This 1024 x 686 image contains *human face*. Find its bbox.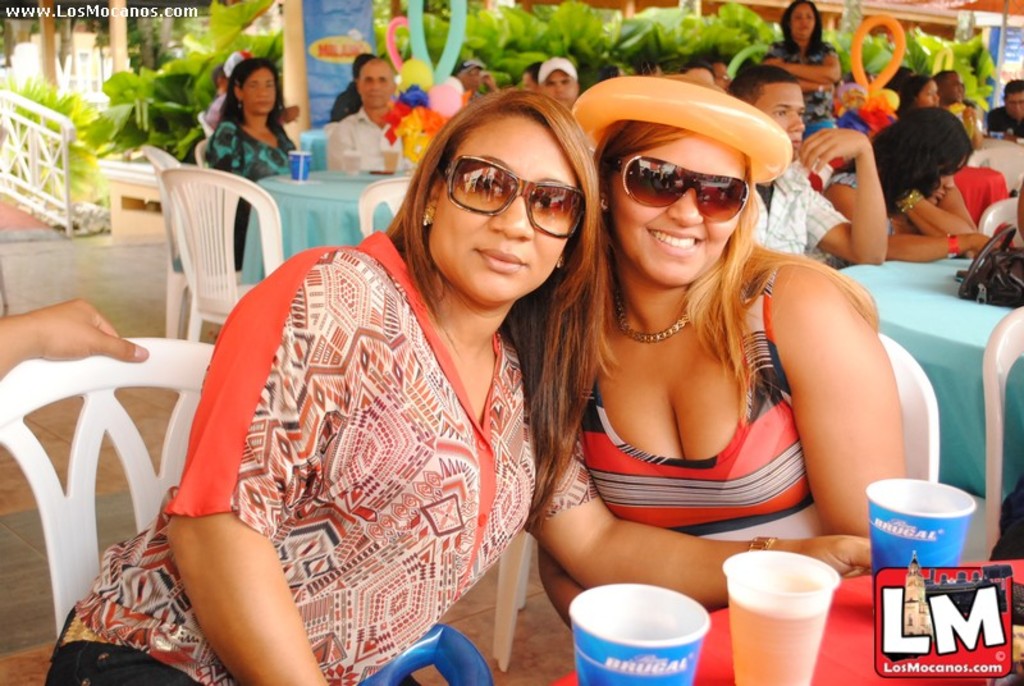
detection(360, 65, 396, 113).
